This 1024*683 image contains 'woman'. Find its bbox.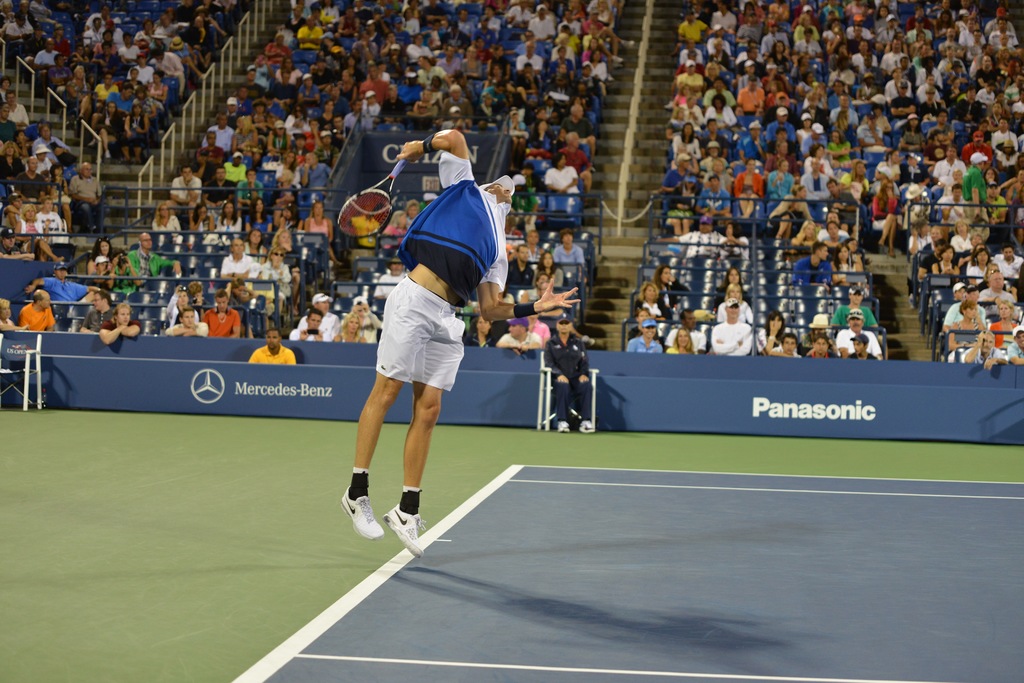
{"x1": 335, "y1": 68, "x2": 356, "y2": 118}.
